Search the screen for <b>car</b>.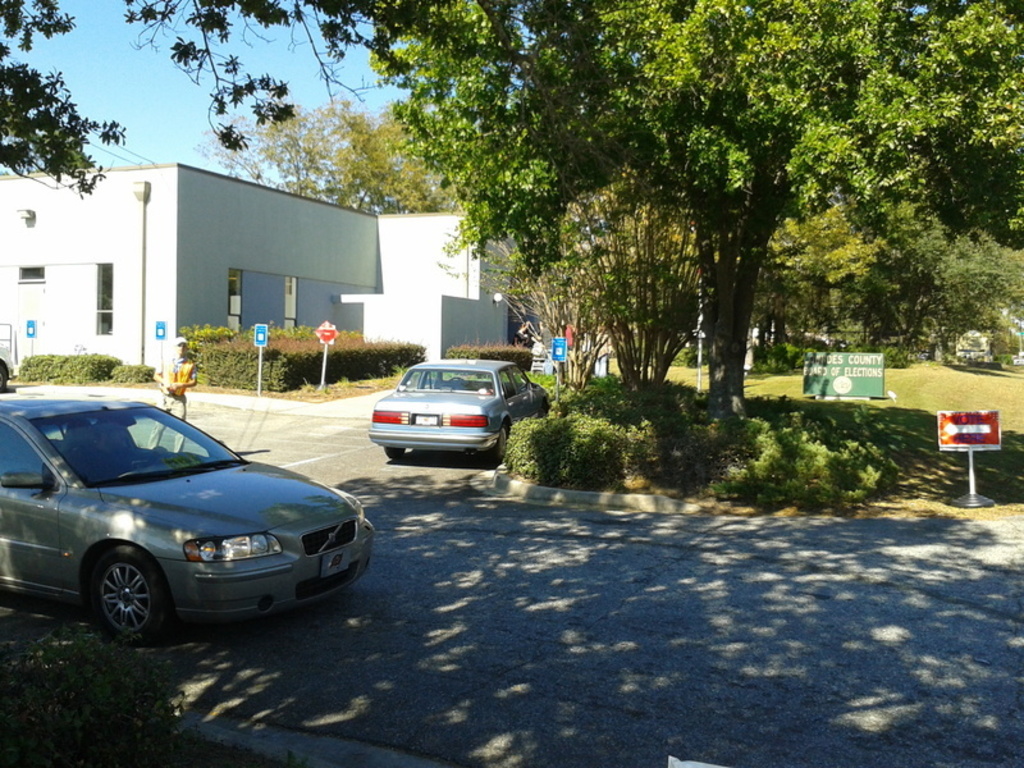
Found at pyautogui.locateOnScreen(366, 357, 552, 465).
